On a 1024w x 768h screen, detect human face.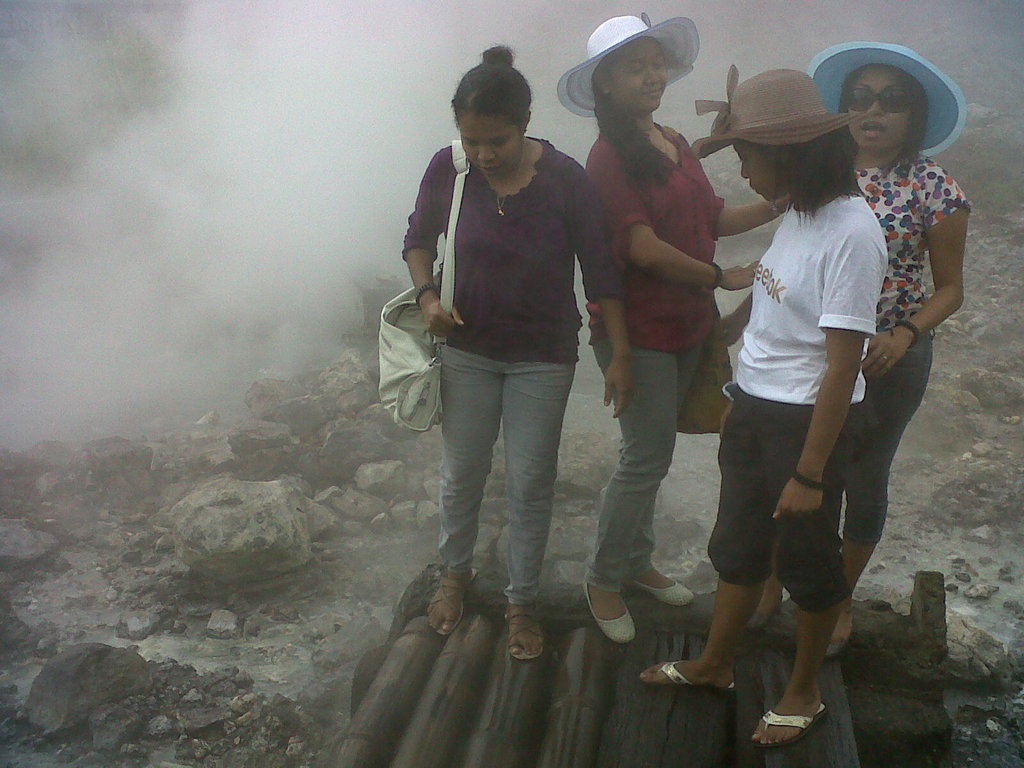
<bbox>728, 145, 792, 204</bbox>.
